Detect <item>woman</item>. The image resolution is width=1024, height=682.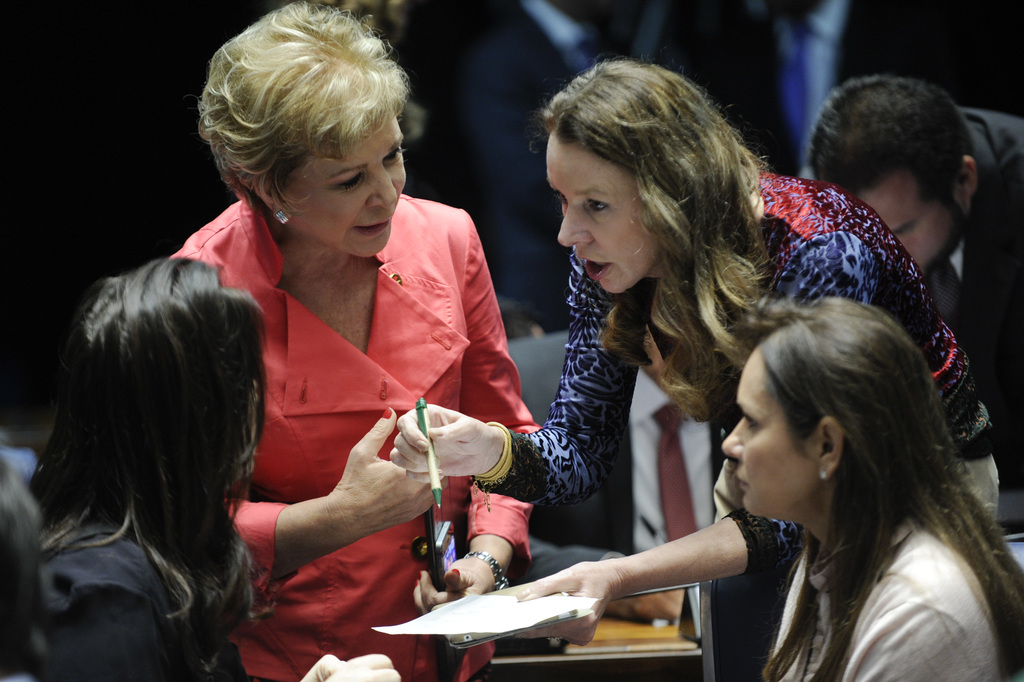
22/256/399/681.
